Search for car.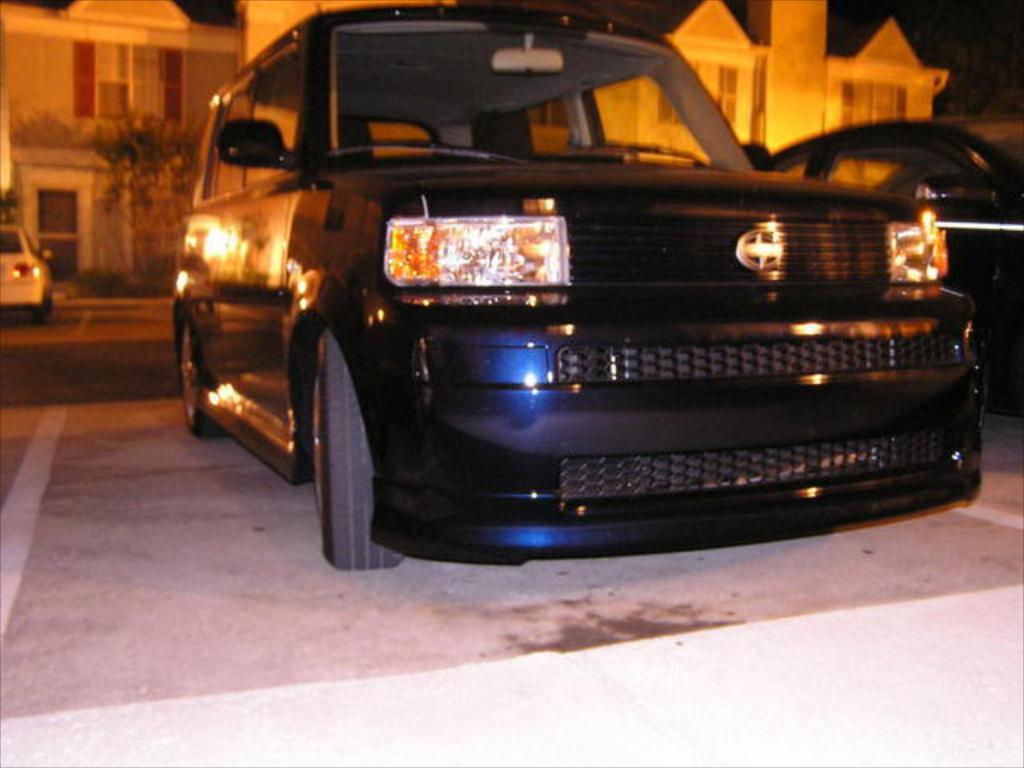
Found at <region>154, 34, 1000, 571</region>.
